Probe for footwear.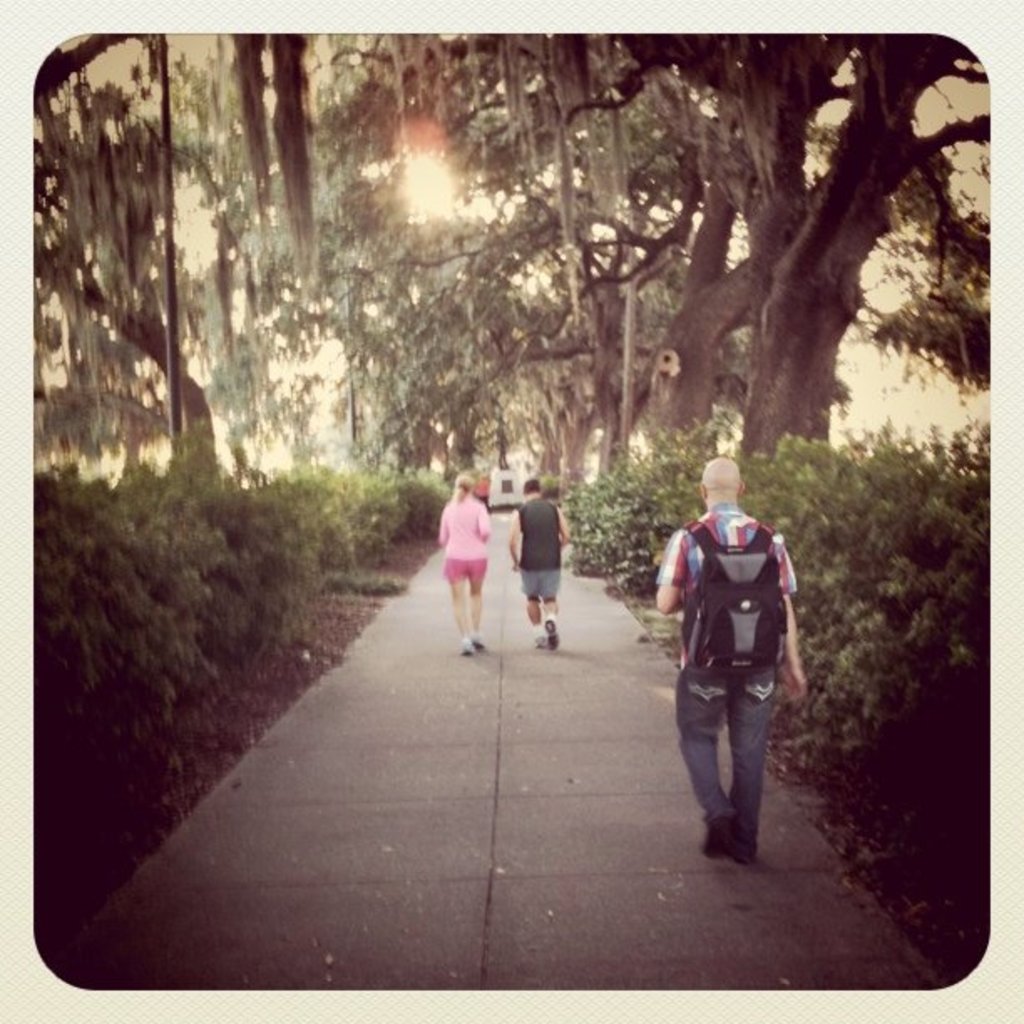
Probe result: rect(535, 631, 544, 646).
